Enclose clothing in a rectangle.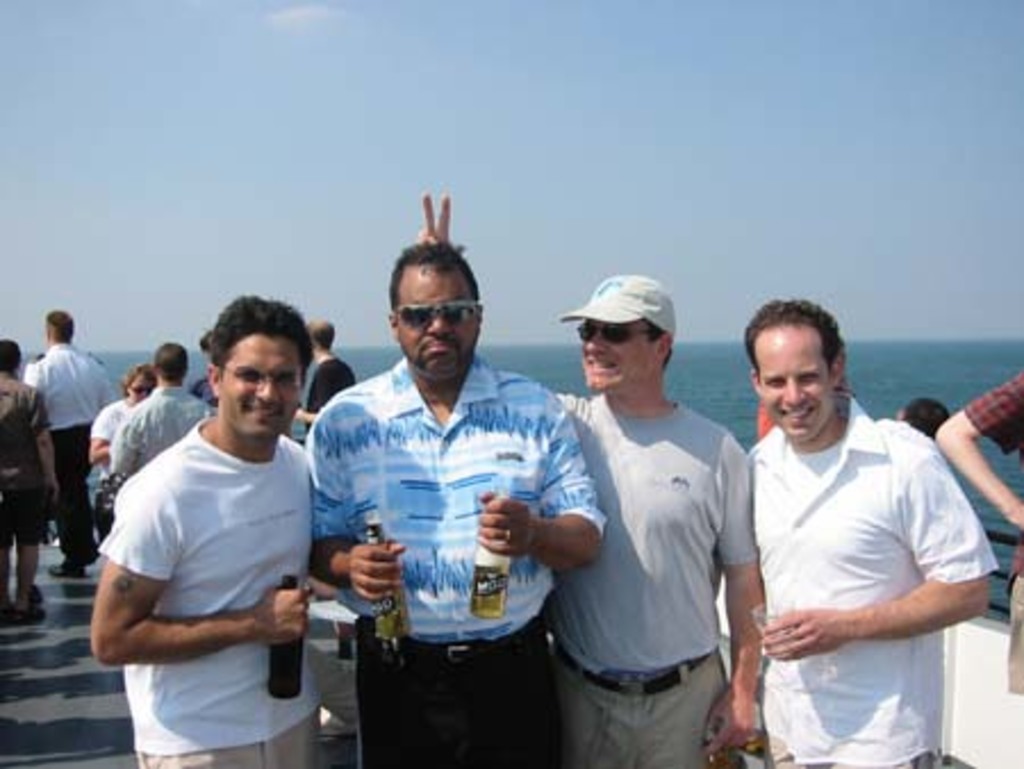
box(558, 391, 760, 767).
